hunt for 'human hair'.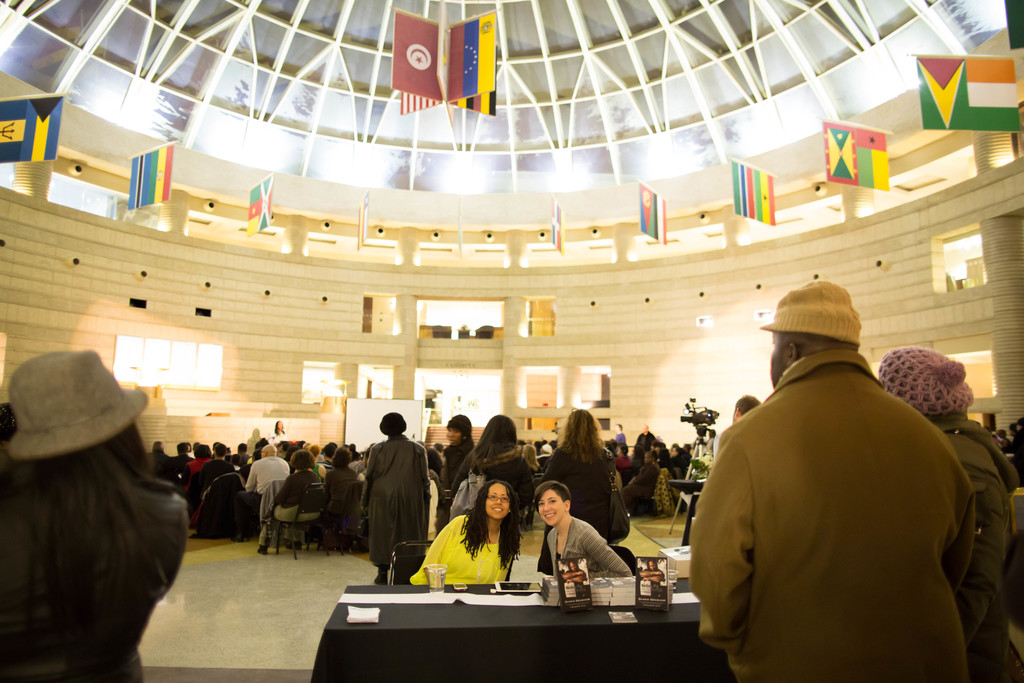
Hunted down at left=415, top=440, right=426, bottom=449.
